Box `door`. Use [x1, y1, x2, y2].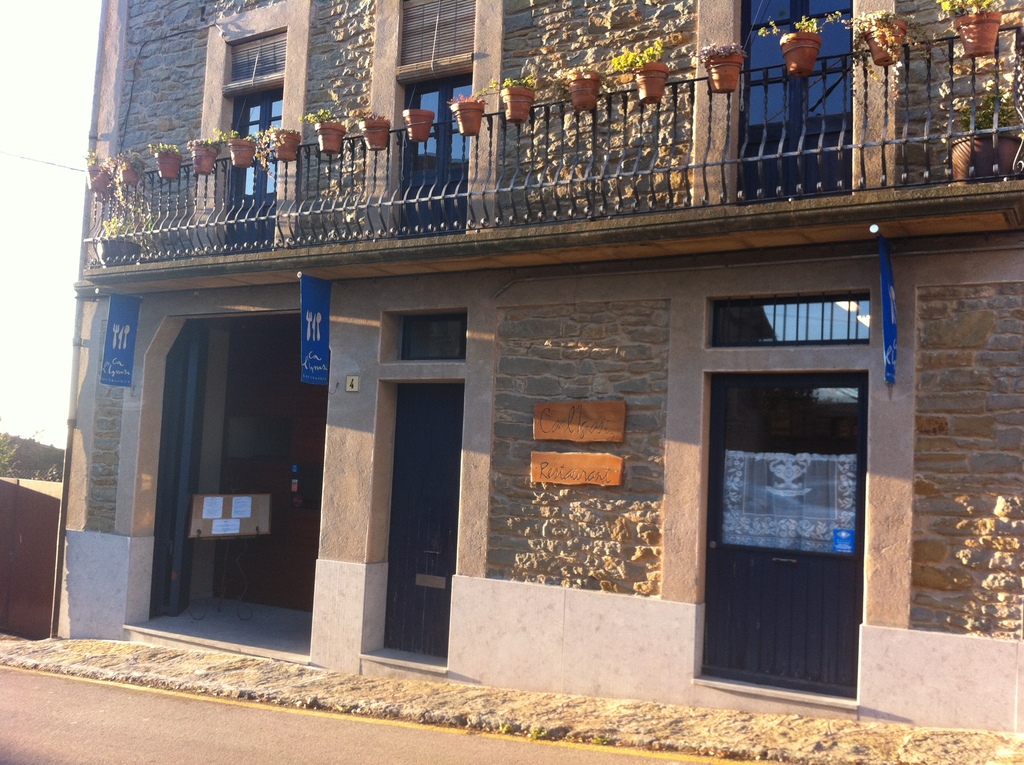
[709, 374, 867, 700].
